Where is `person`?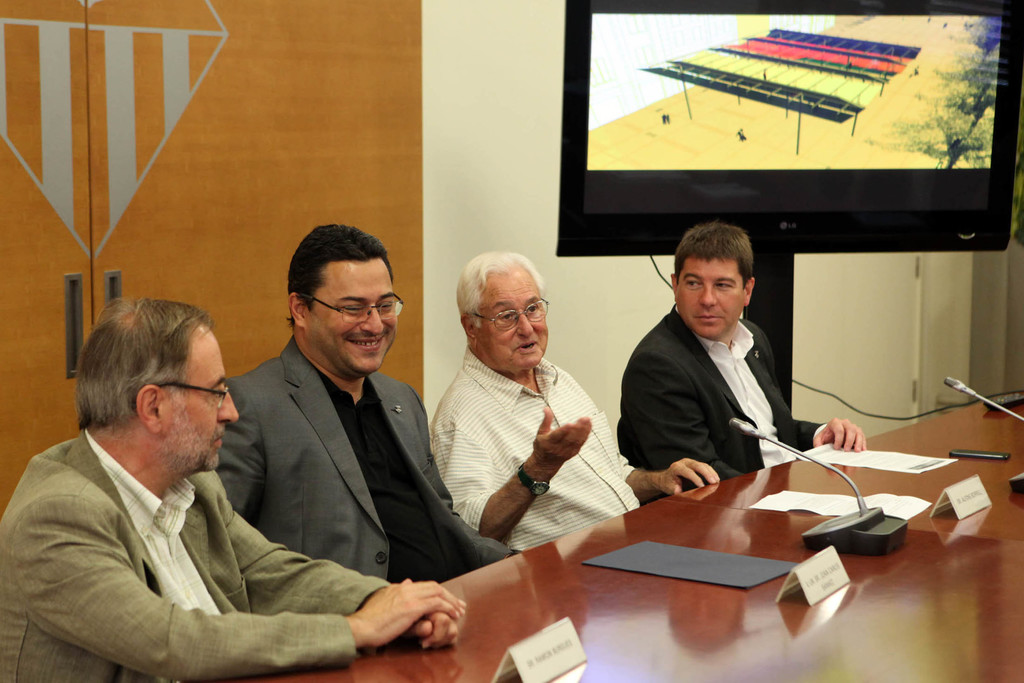
214, 223, 514, 585.
